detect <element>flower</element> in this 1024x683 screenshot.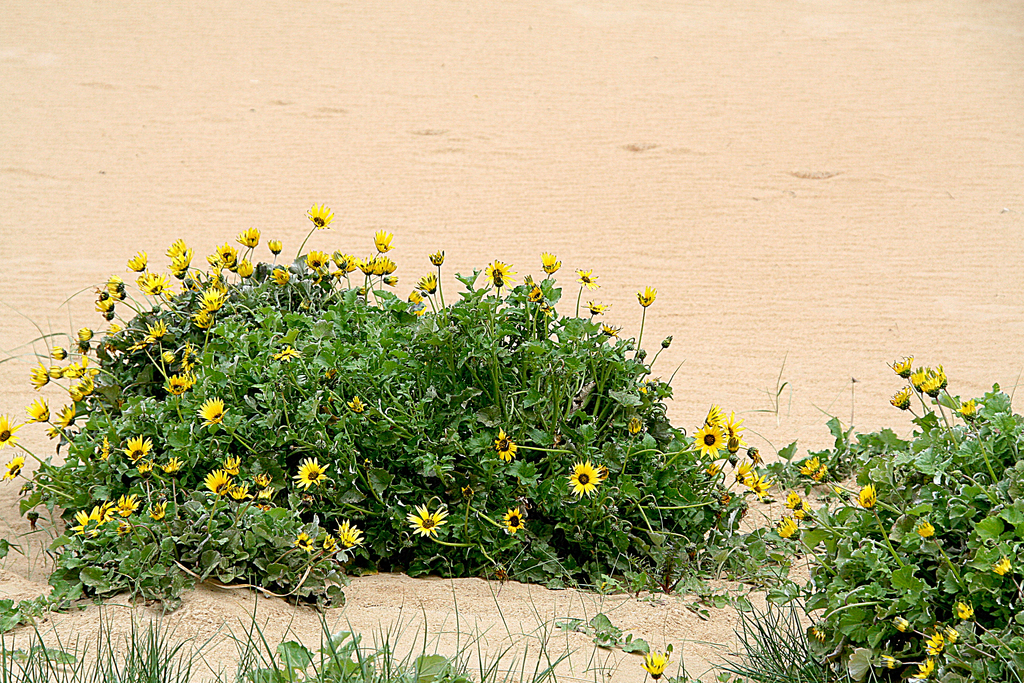
Detection: detection(644, 648, 667, 674).
